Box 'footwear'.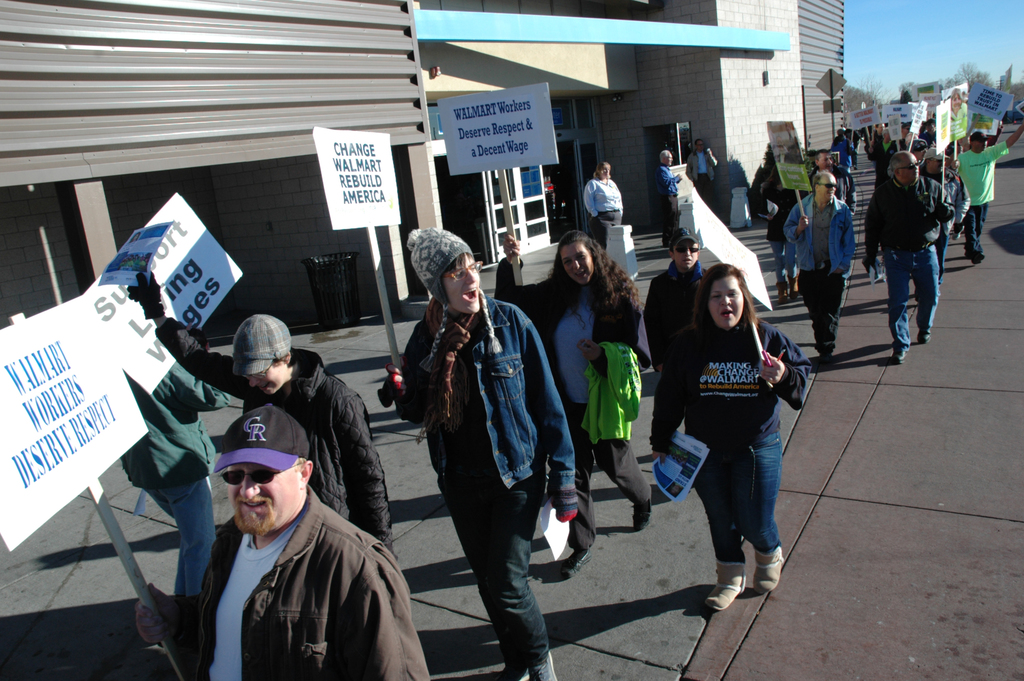
820, 346, 834, 363.
